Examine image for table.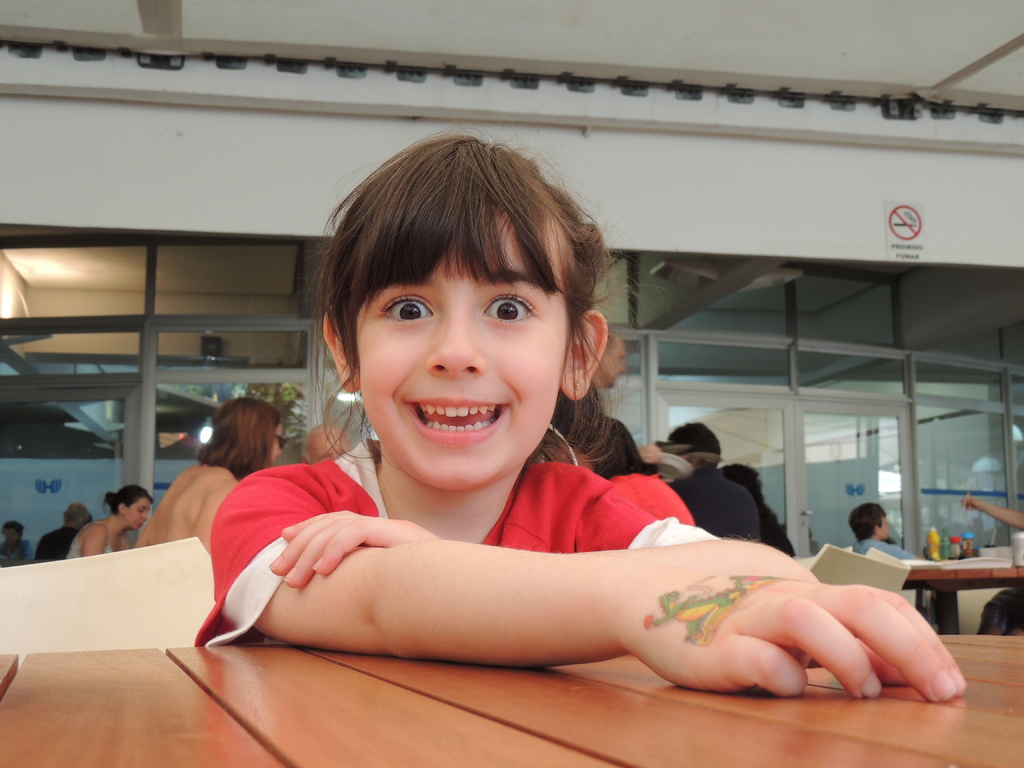
Examination result: crop(1, 636, 1023, 767).
